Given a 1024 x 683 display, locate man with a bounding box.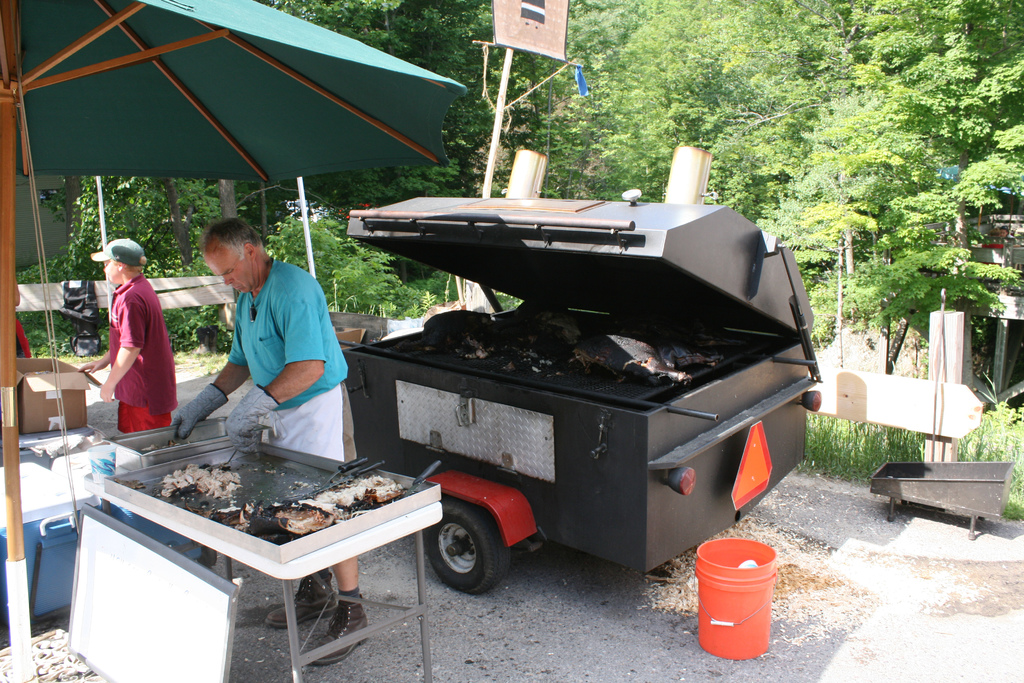
Located: bbox=(76, 245, 170, 456).
